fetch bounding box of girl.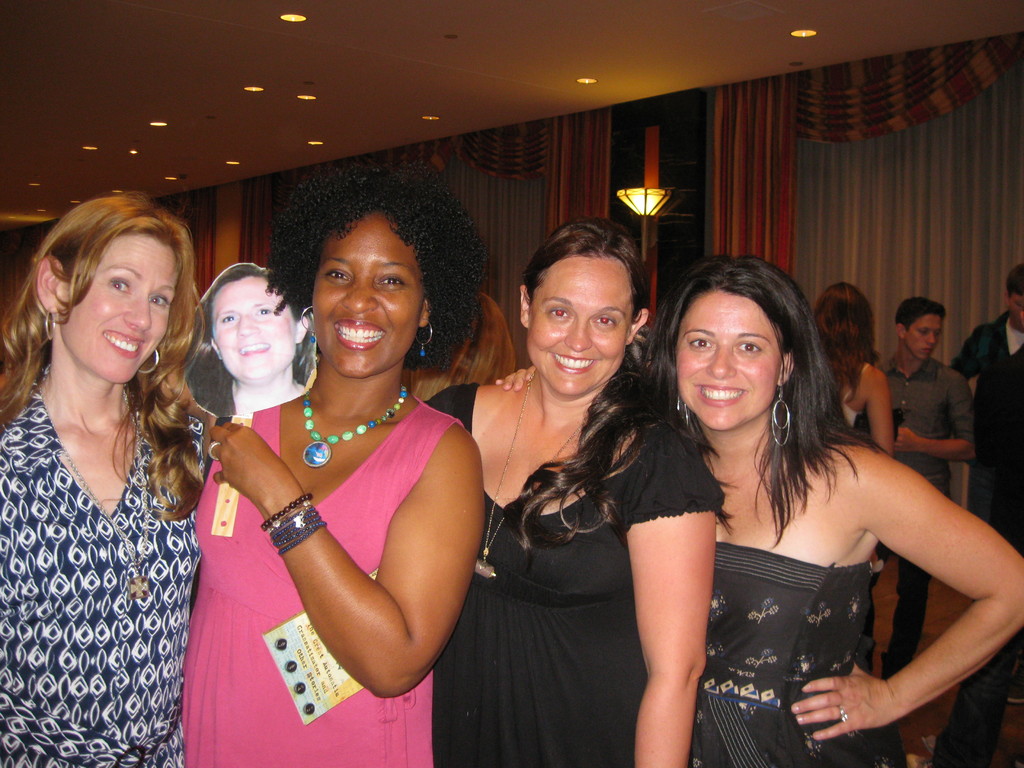
Bbox: bbox=[818, 284, 891, 457].
